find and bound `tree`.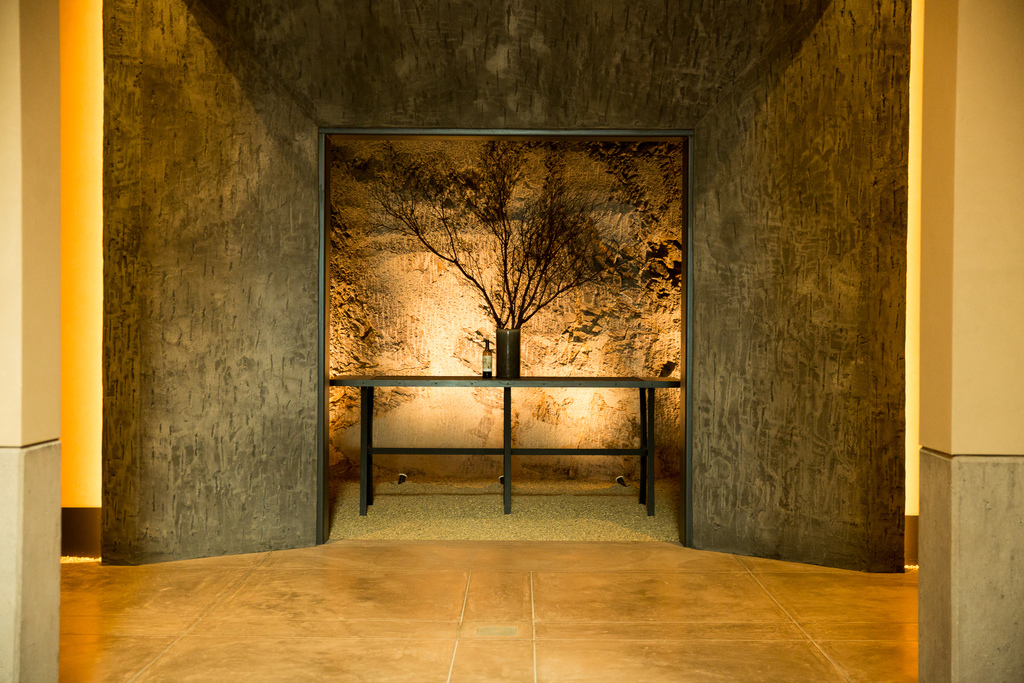
Bound: bbox=(307, 118, 701, 378).
